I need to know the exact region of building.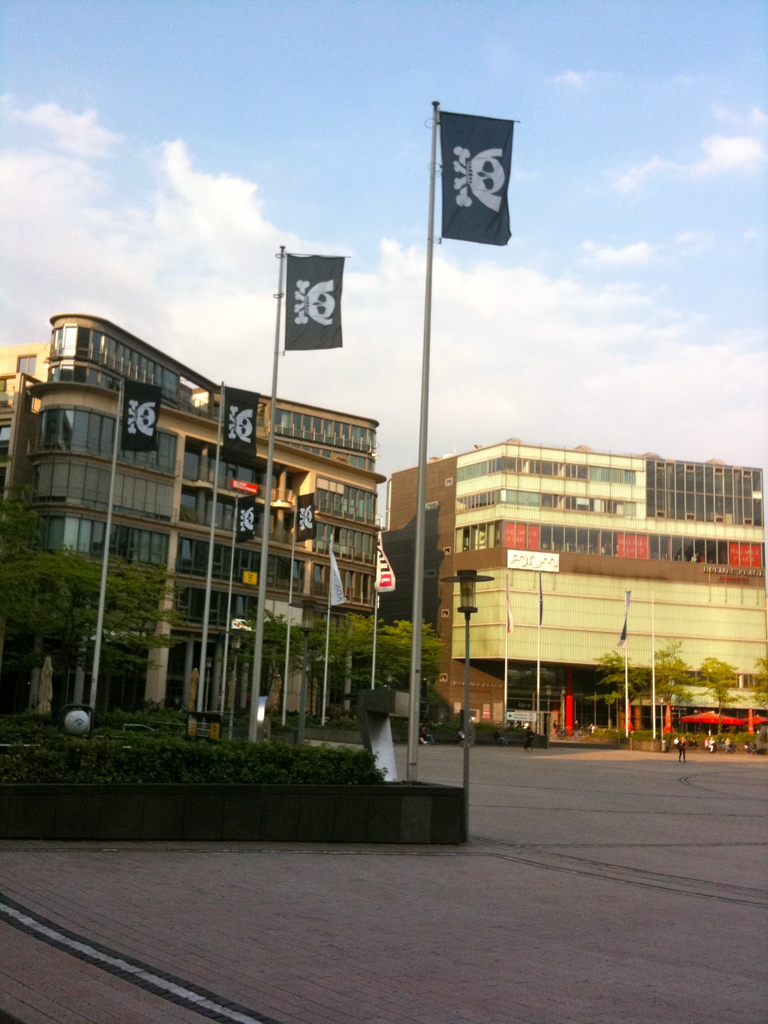
Region: [x1=385, y1=438, x2=767, y2=729].
